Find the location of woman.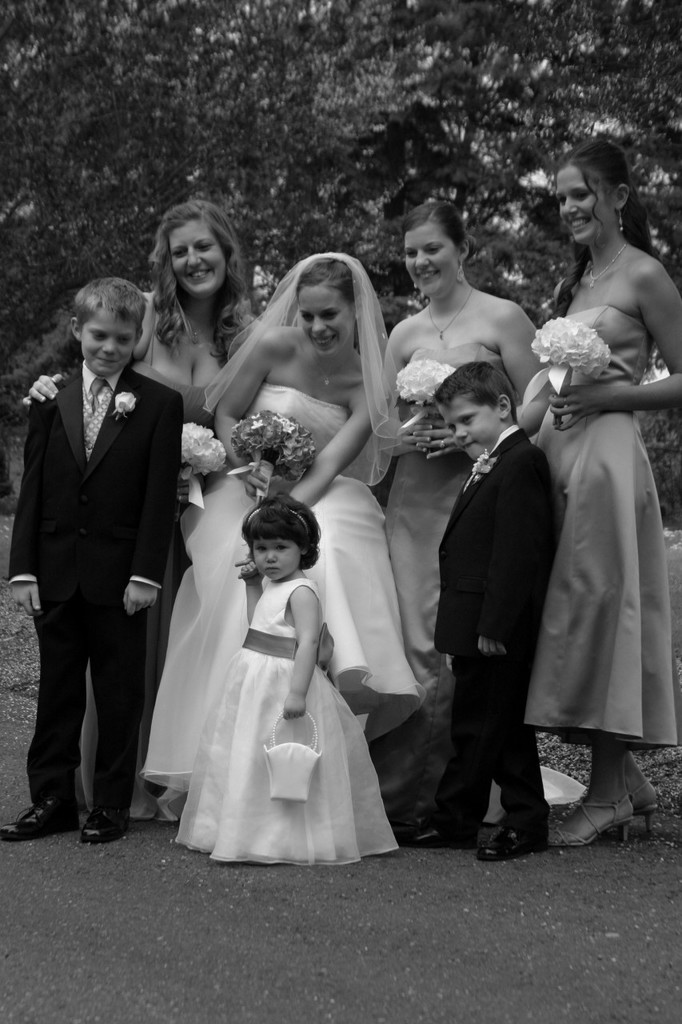
Location: (379,203,552,826).
